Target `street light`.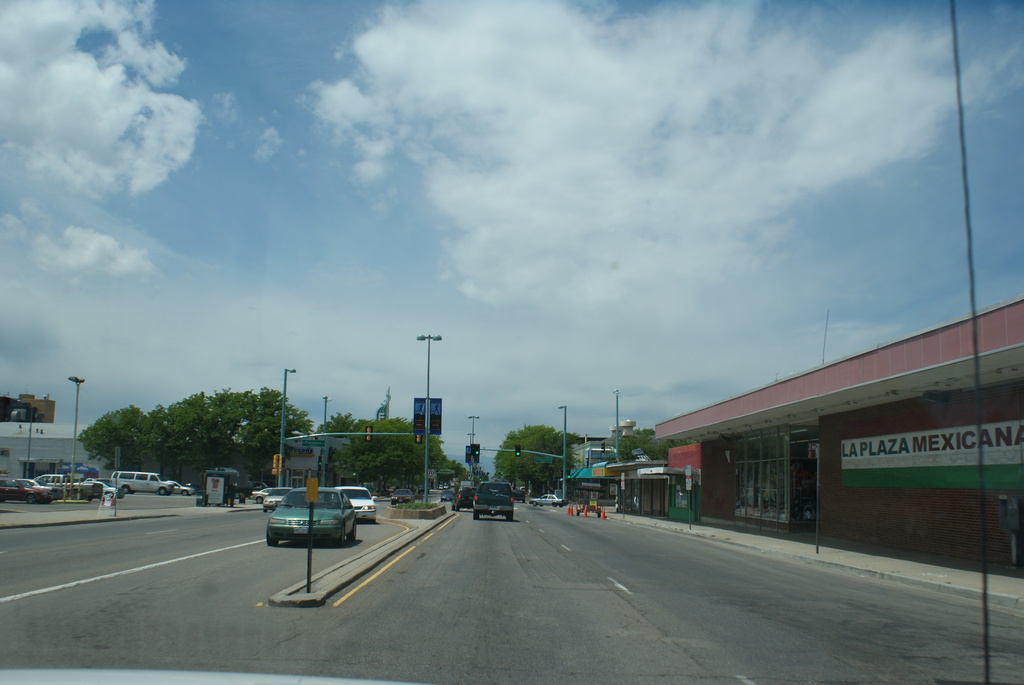
Target region: (x1=67, y1=374, x2=87, y2=503).
